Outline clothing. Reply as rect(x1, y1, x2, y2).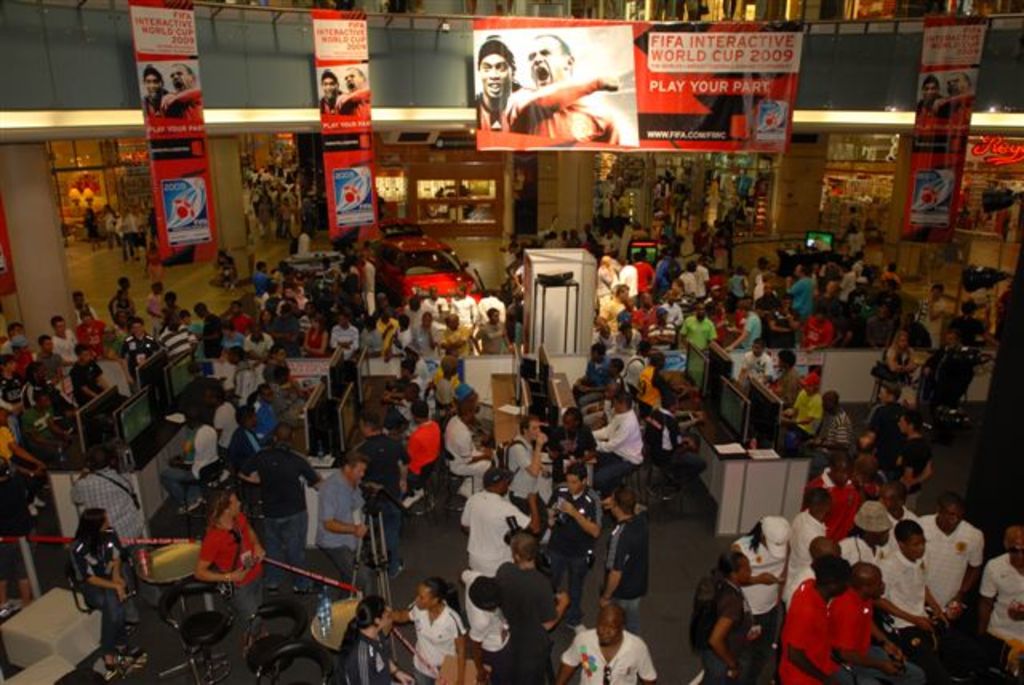
rect(202, 512, 264, 624).
